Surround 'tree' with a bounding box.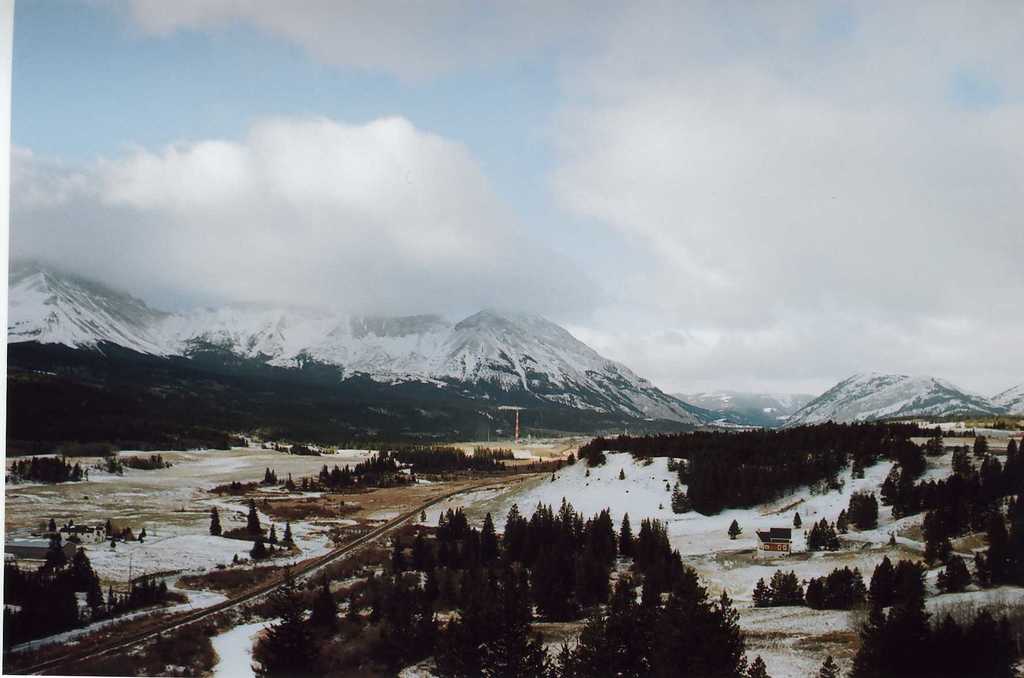
detection(247, 502, 263, 533).
